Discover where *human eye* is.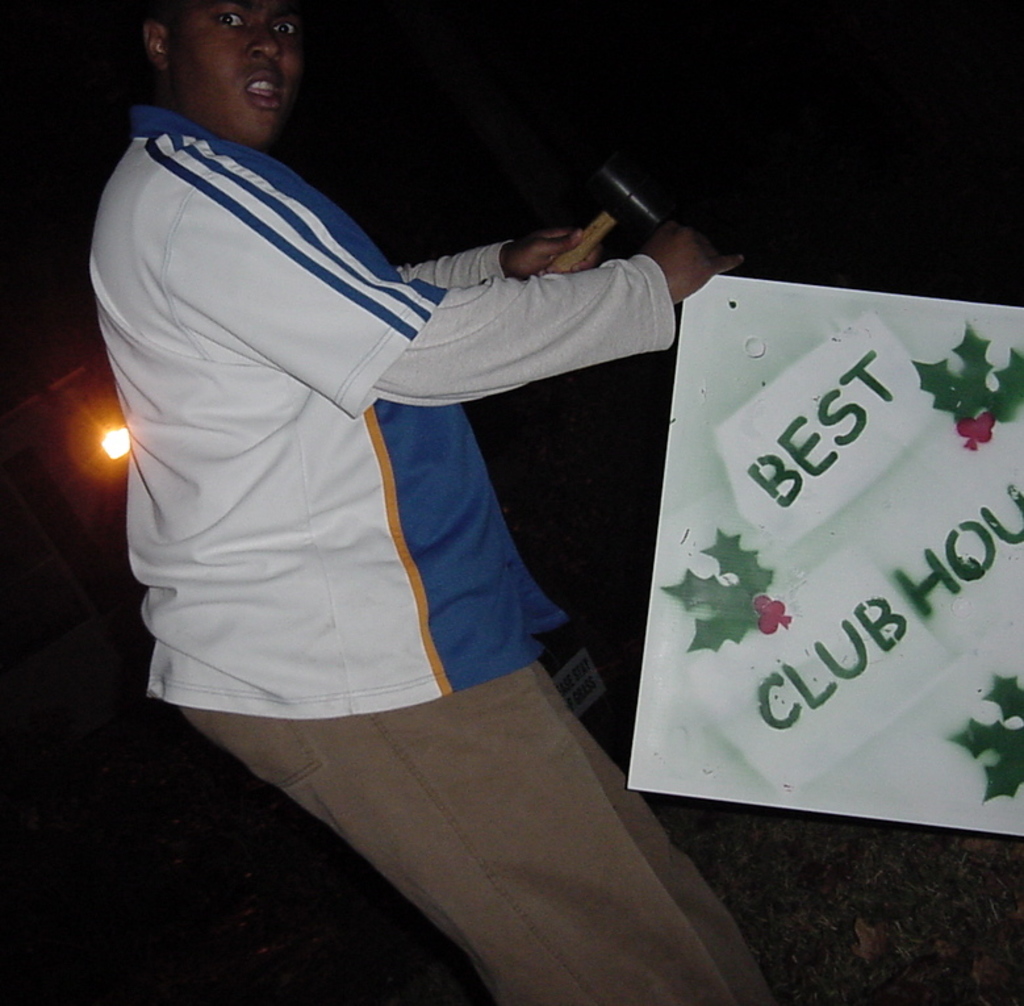
Discovered at bbox=[209, 1, 246, 29].
